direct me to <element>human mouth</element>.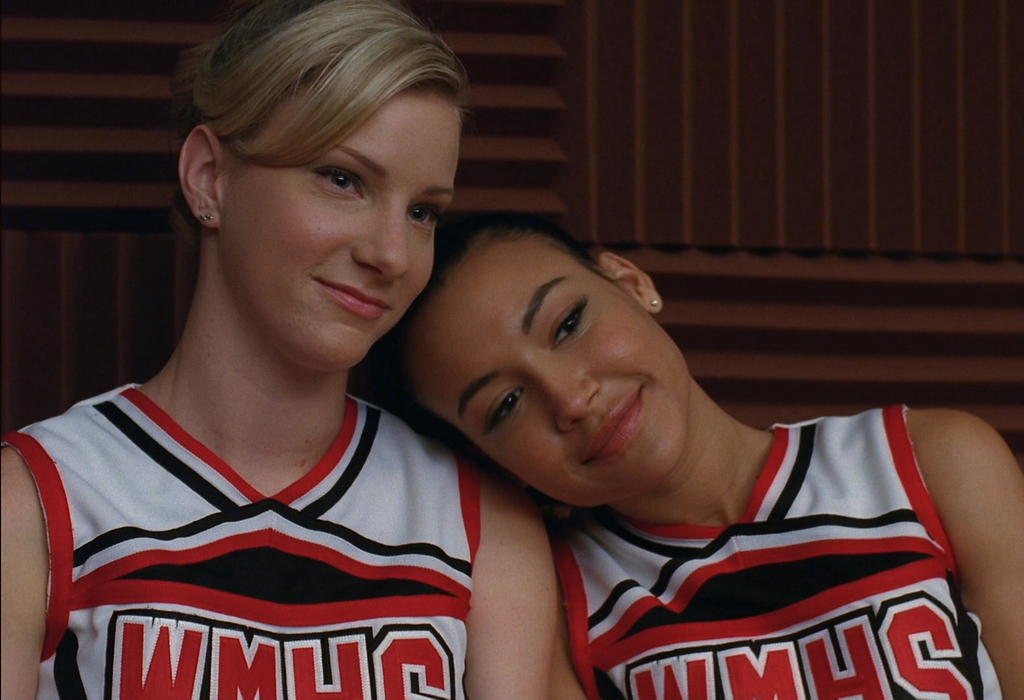
Direction: <bbox>582, 384, 643, 460</bbox>.
